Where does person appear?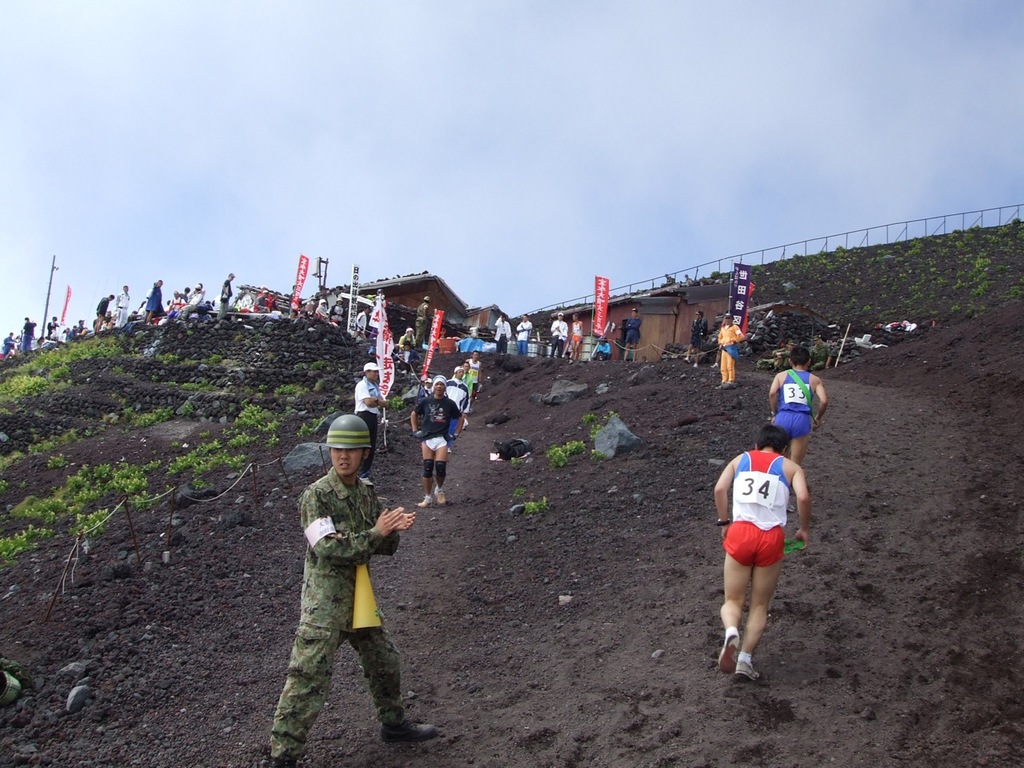
Appears at 466, 353, 479, 409.
